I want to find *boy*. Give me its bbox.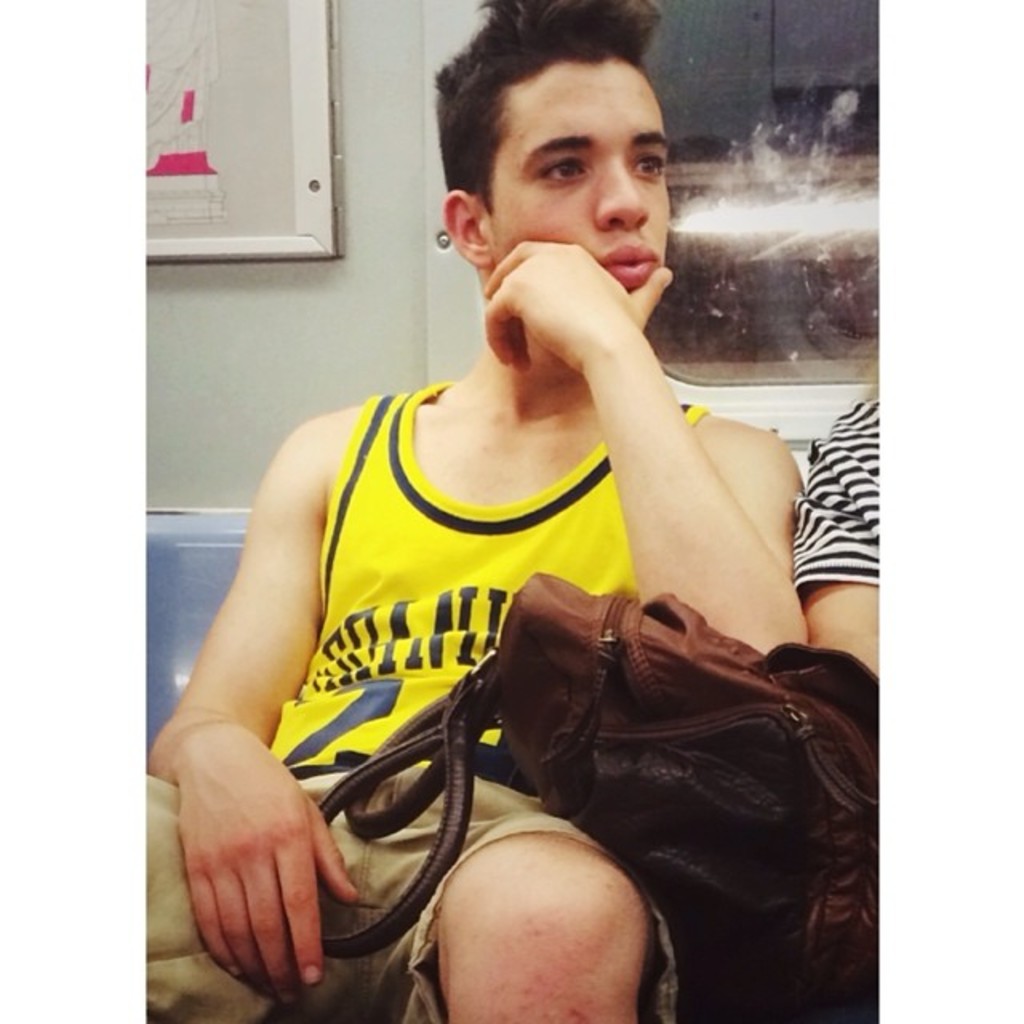
149 0 808 1022.
